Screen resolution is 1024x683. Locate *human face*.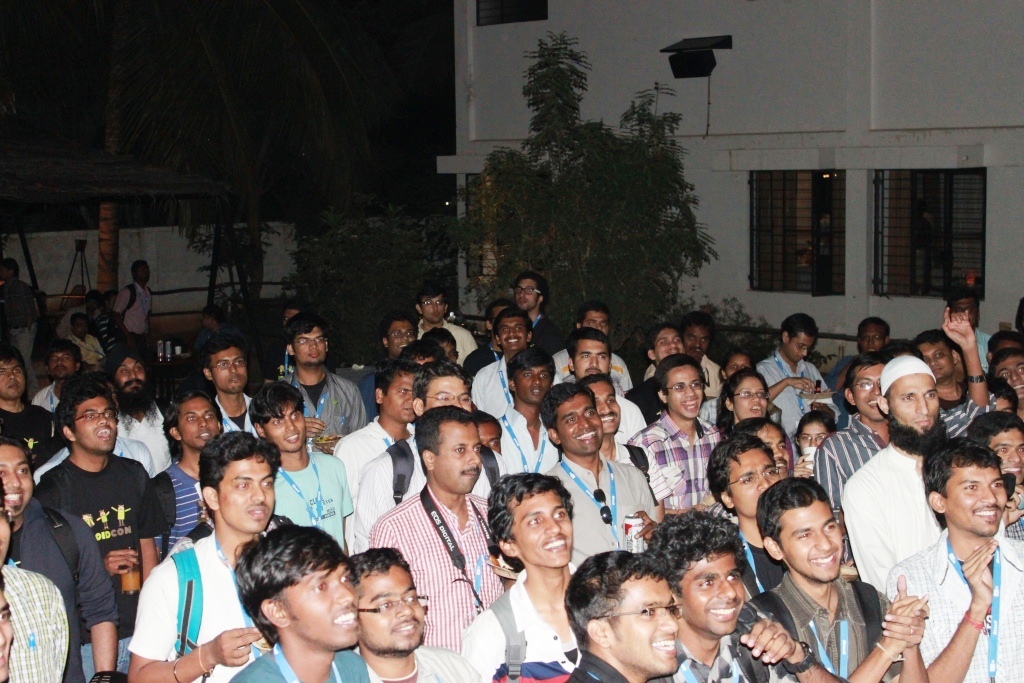
box(112, 357, 144, 410).
